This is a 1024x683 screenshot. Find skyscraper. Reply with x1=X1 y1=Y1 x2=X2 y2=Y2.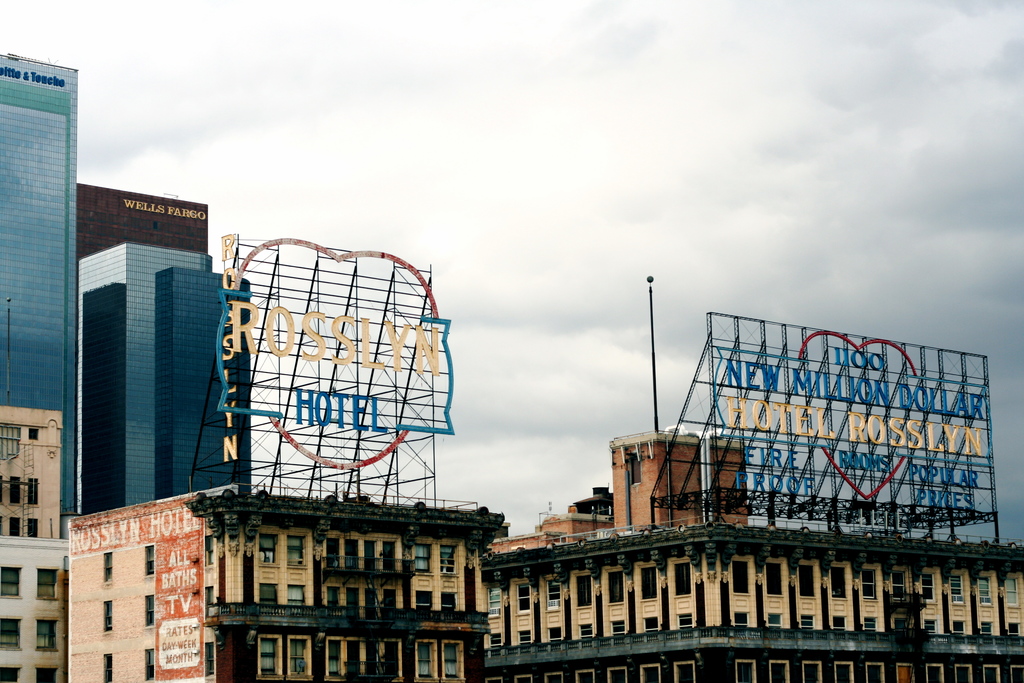
x1=155 y1=268 x2=244 y2=509.
